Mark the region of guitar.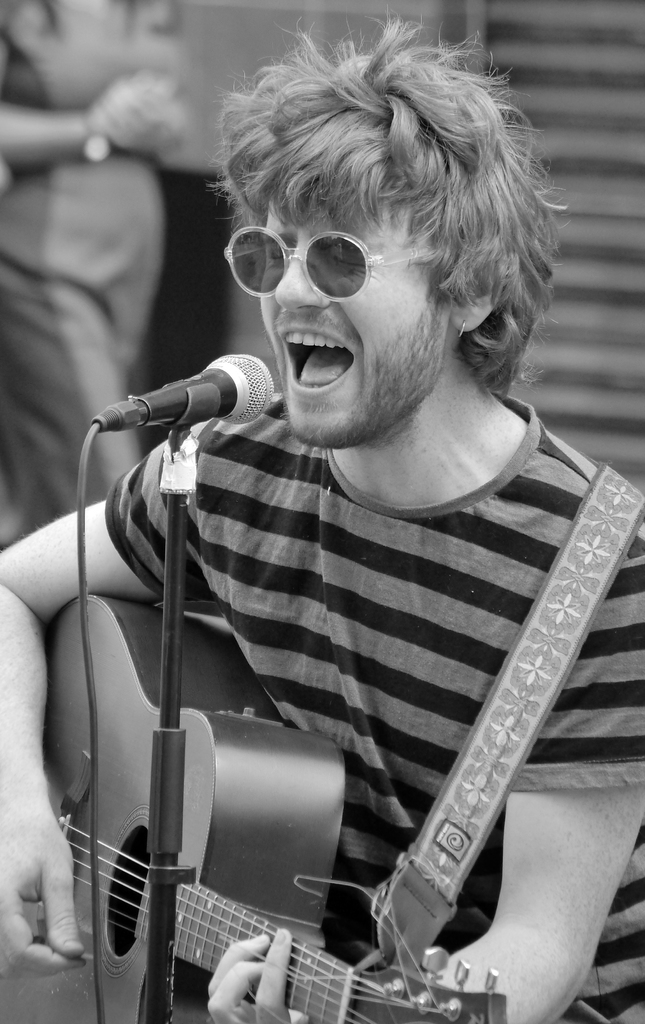
Region: 0, 594, 508, 1023.
